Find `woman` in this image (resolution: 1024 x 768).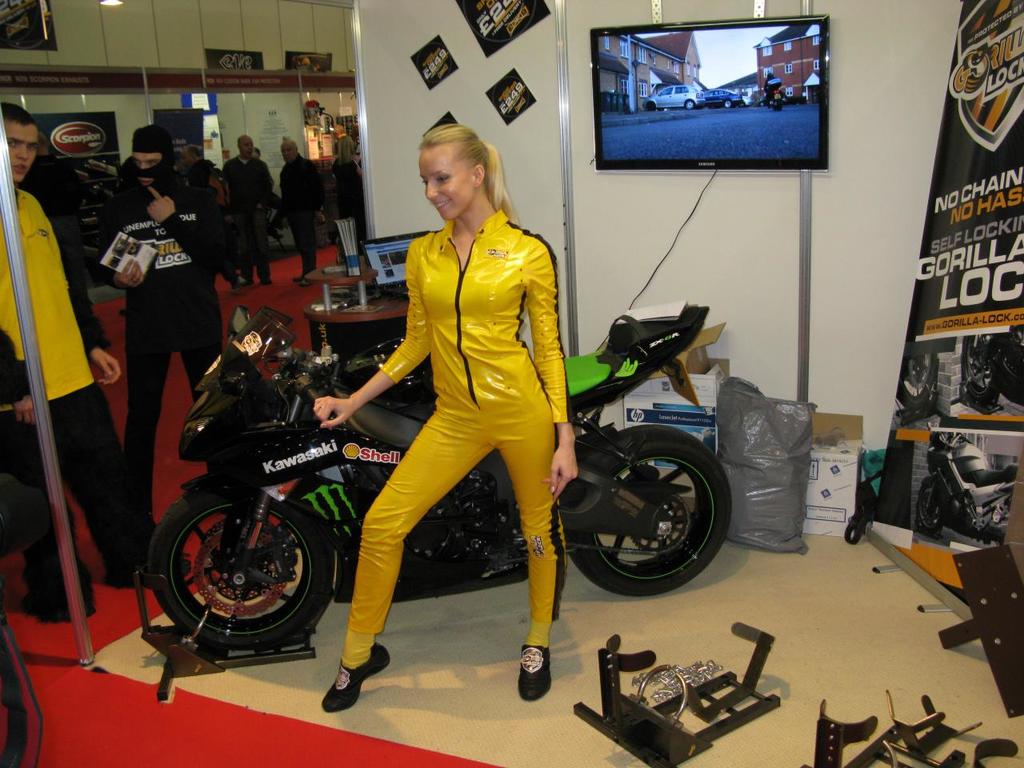
Rect(324, 134, 374, 258).
